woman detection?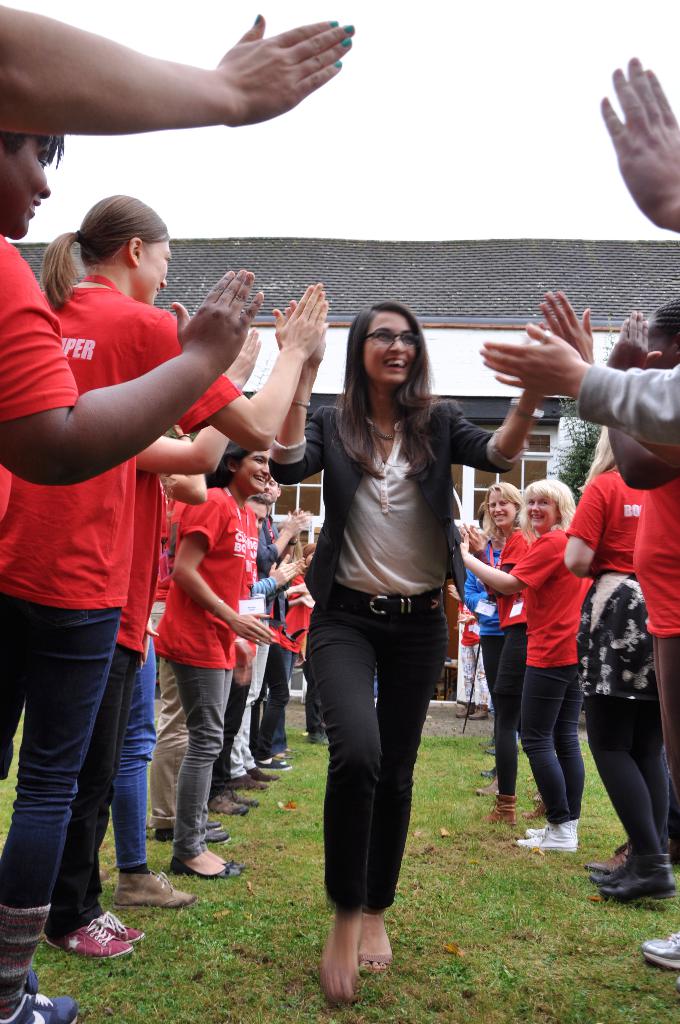
(277, 307, 485, 991)
